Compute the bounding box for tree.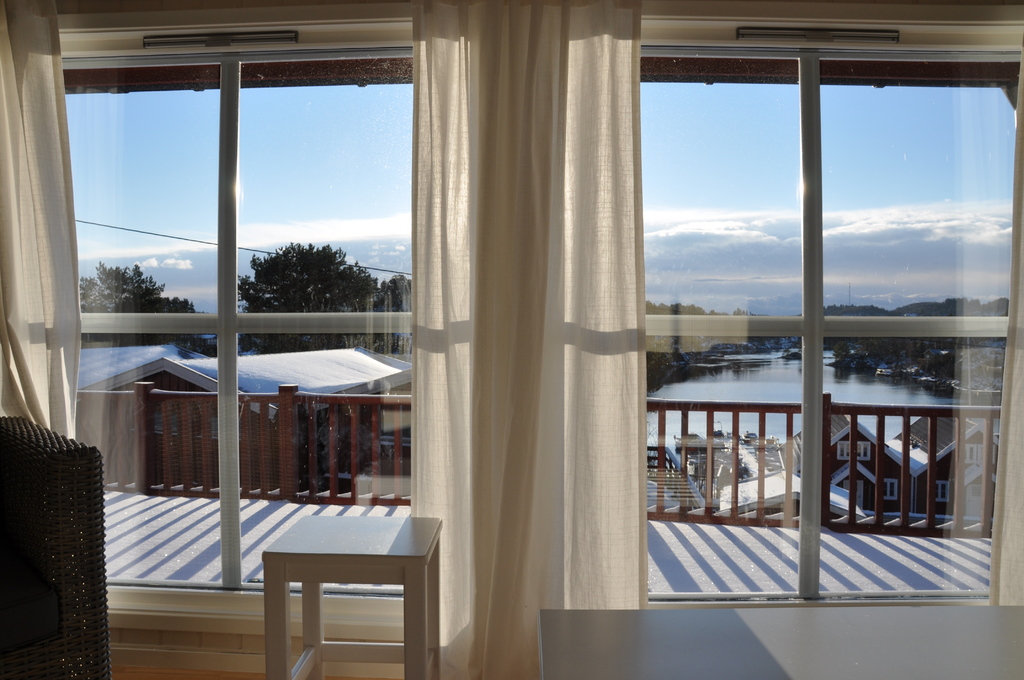
BBox(229, 236, 390, 353).
